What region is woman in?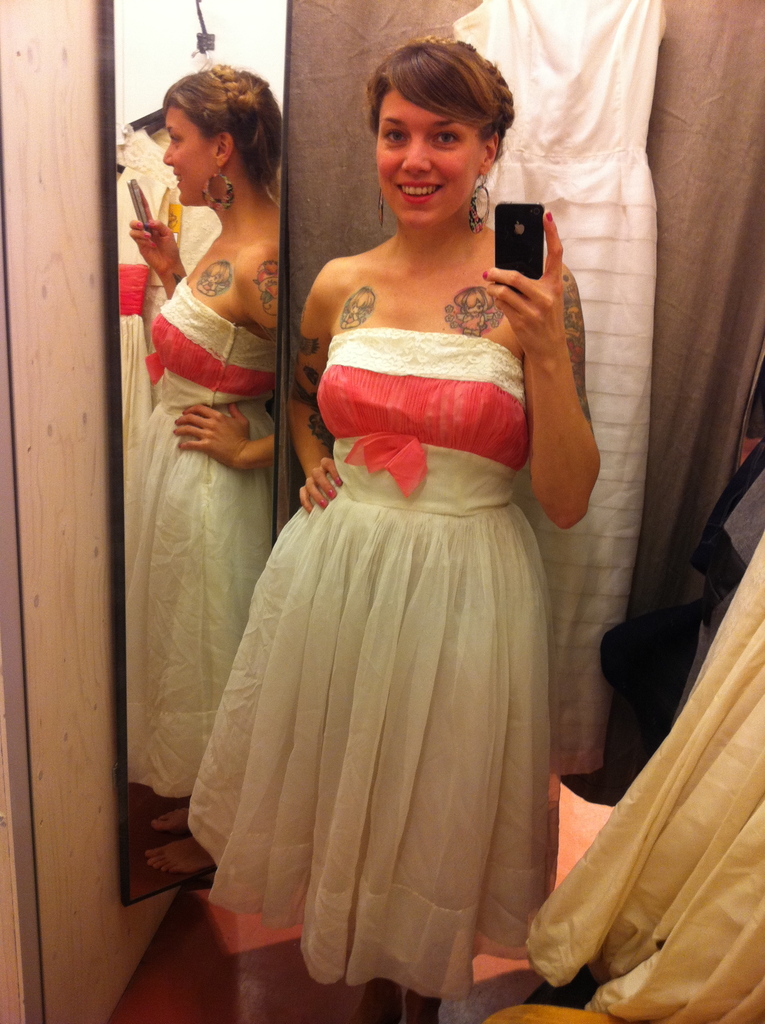
[x1=173, y1=92, x2=611, y2=990].
